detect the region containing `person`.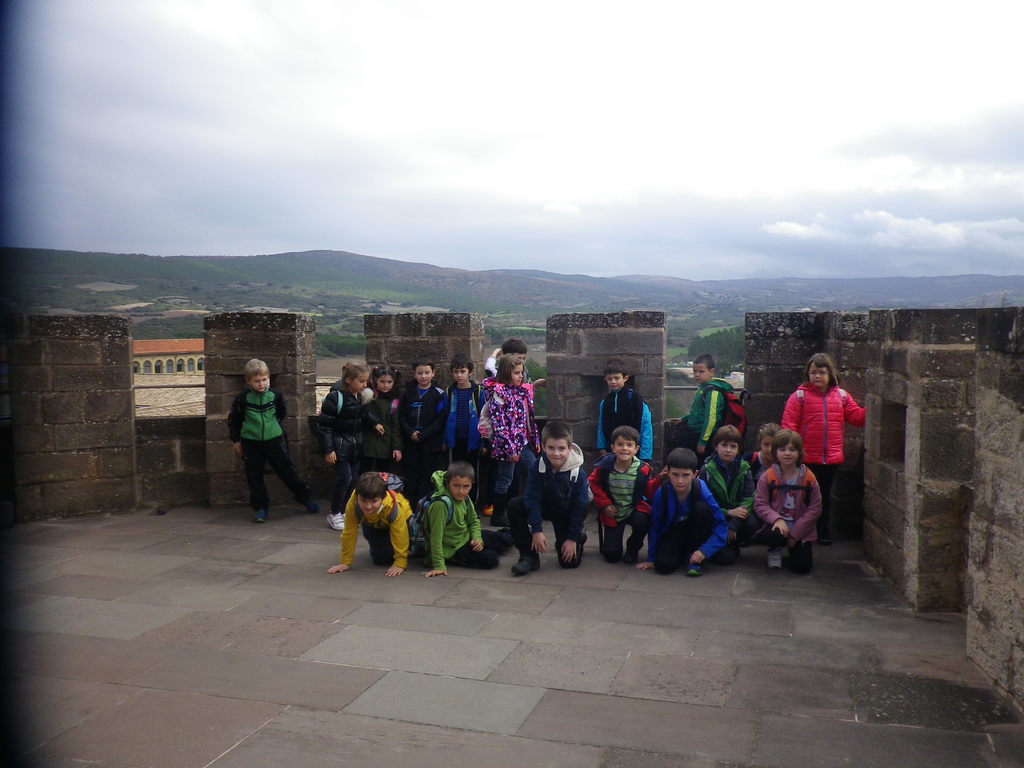
bbox=(595, 359, 653, 466).
